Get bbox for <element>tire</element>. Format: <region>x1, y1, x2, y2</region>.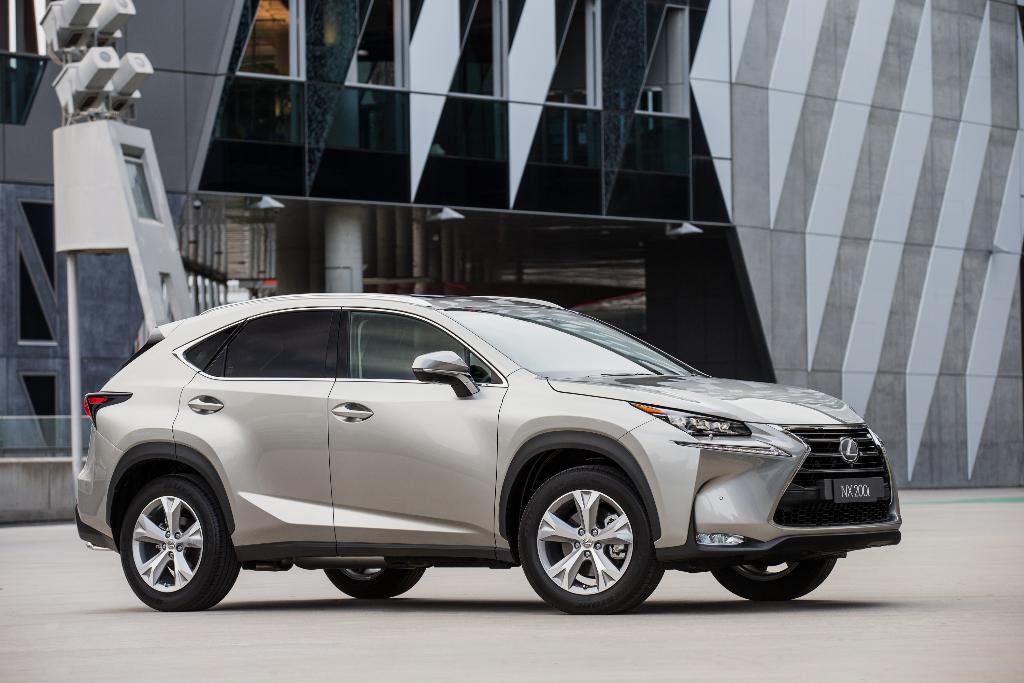
<region>325, 564, 431, 601</region>.
